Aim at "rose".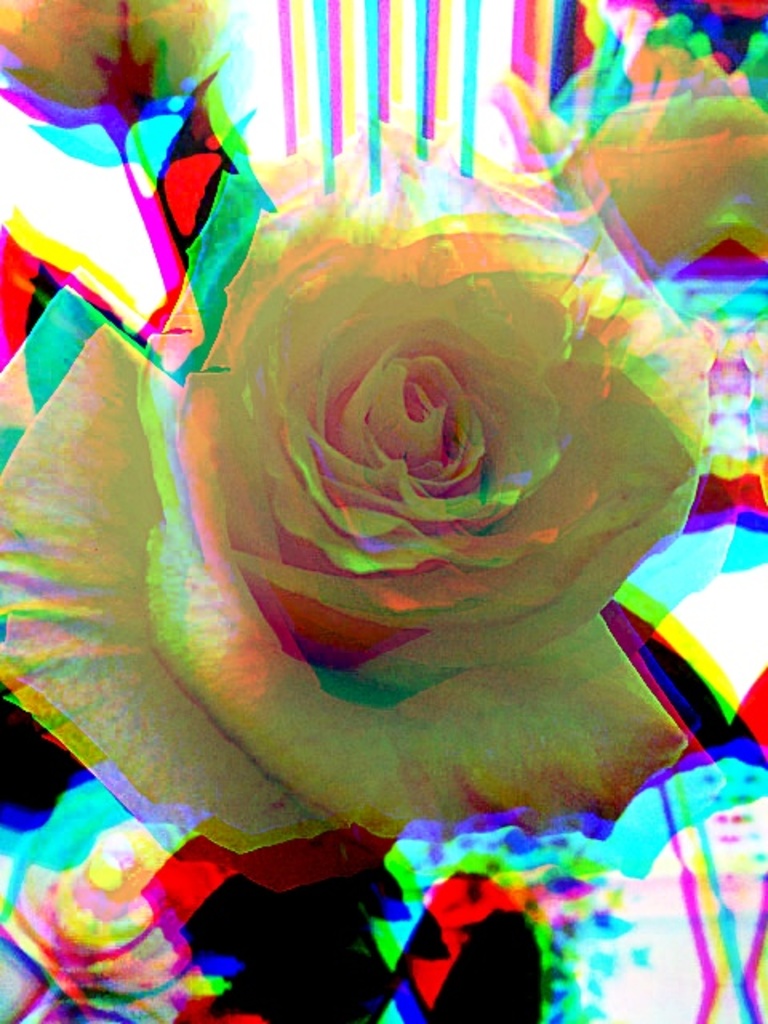
Aimed at region(0, 0, 229, 126).
